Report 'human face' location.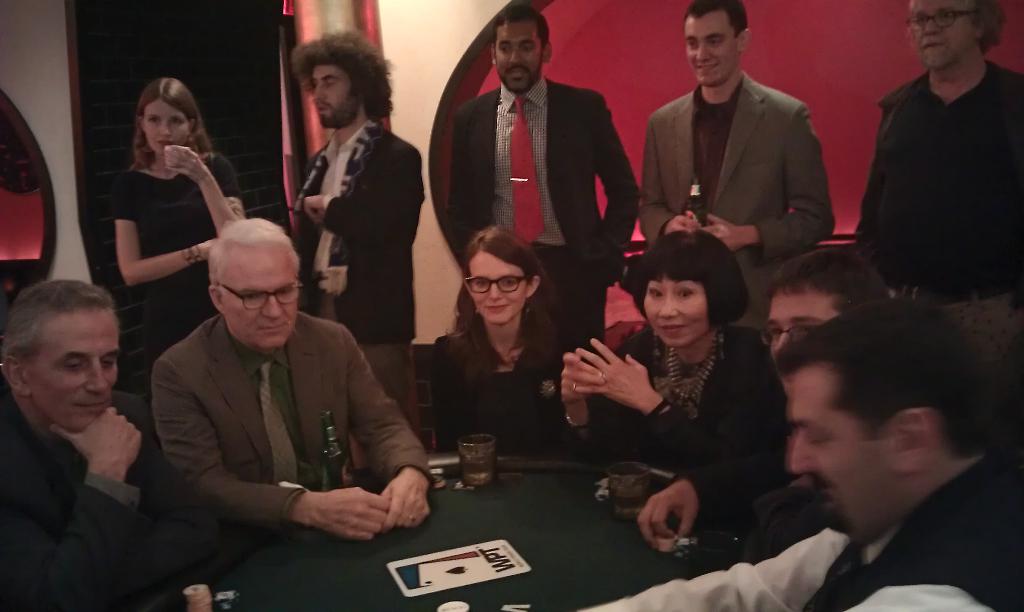
Report: x1=769 y1=293 x2=841 y2=351.
